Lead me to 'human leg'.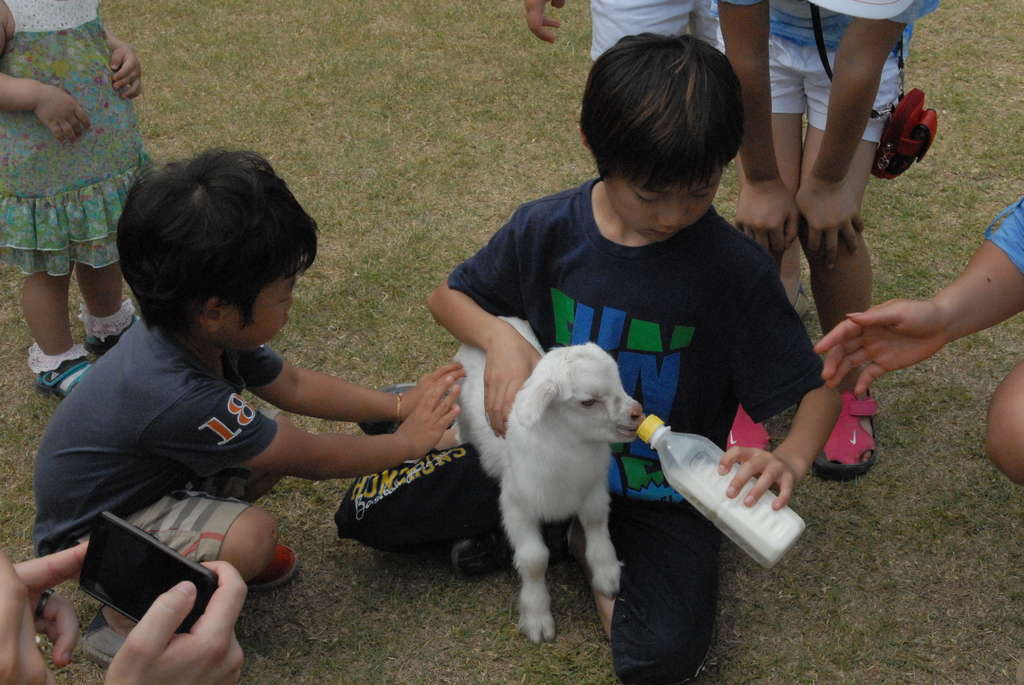
Lead to [84,491,301,594].
